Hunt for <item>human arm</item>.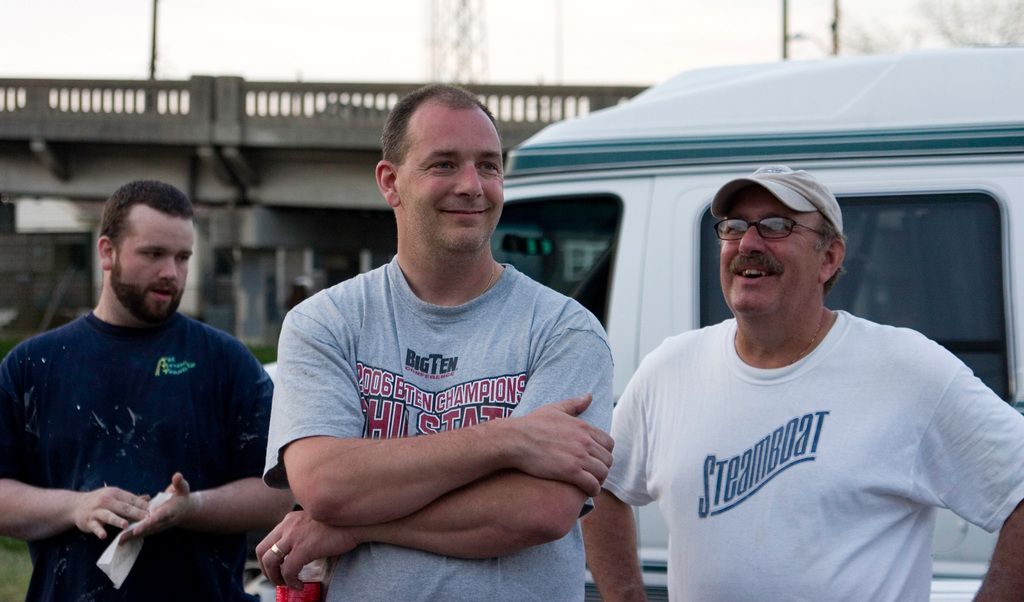
Hunted down at detection(584, 334, 662, 601).
